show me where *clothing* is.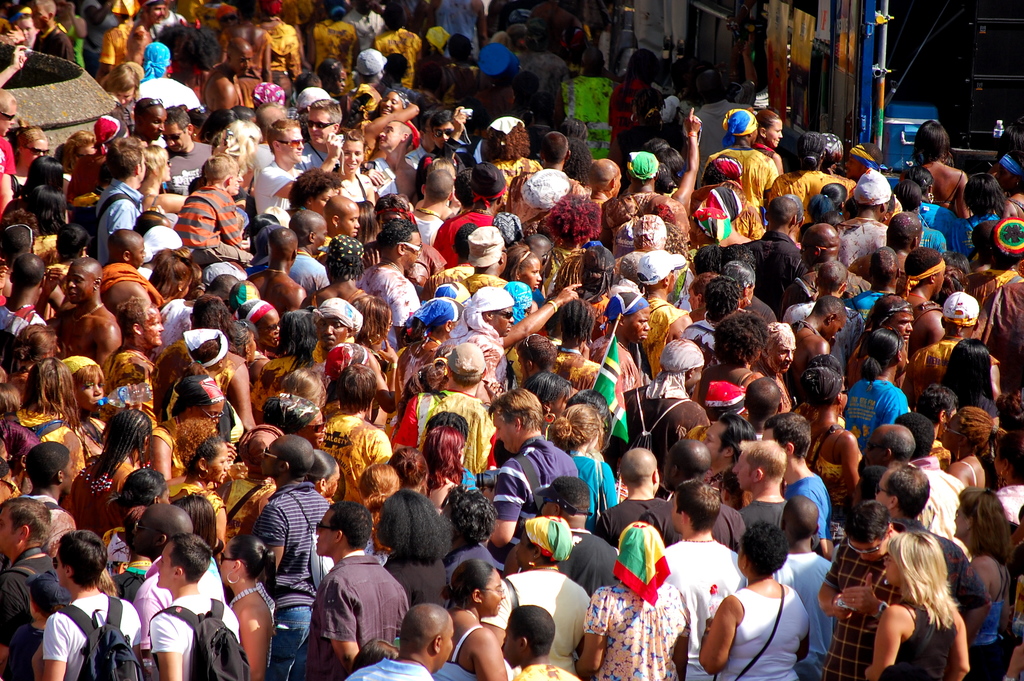
*clothing* is at [x1=434, y1=627, x2=486, y2=680].
